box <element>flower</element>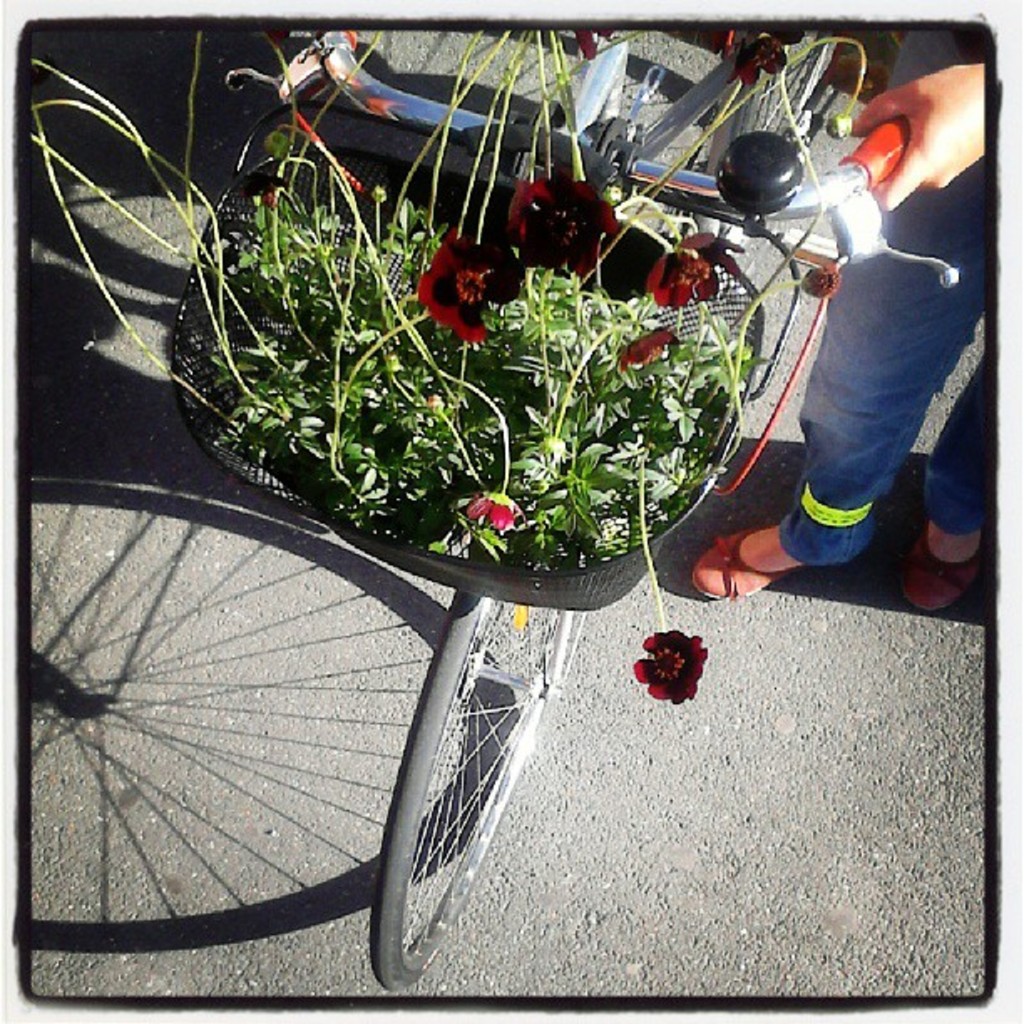
[505, 169, 624, 283]
